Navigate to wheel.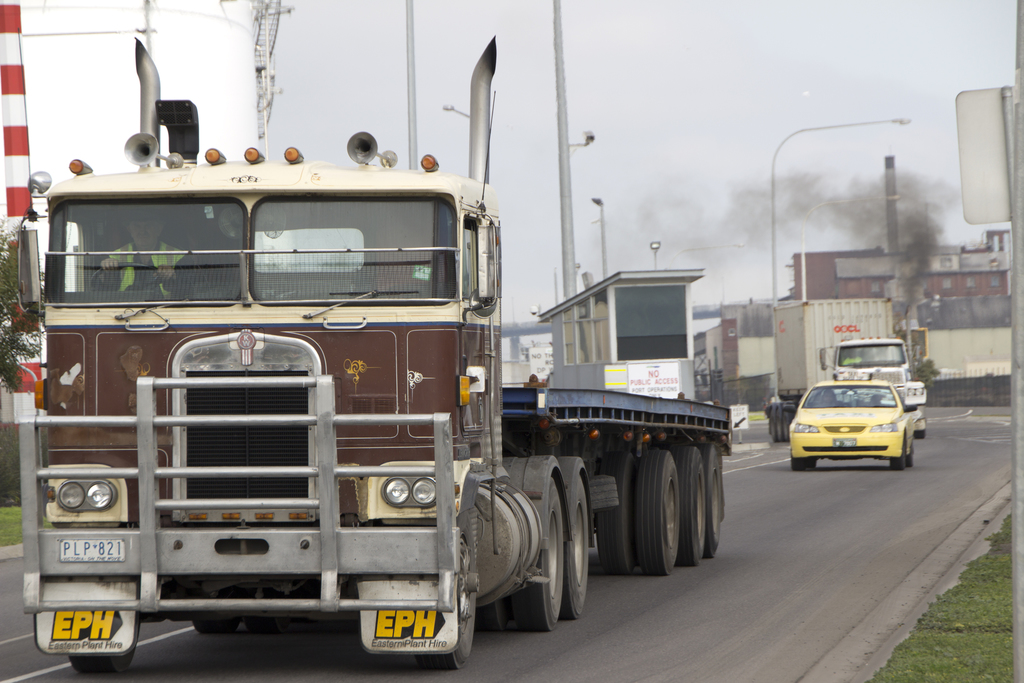
Navigation target: 415,509,476,671.
